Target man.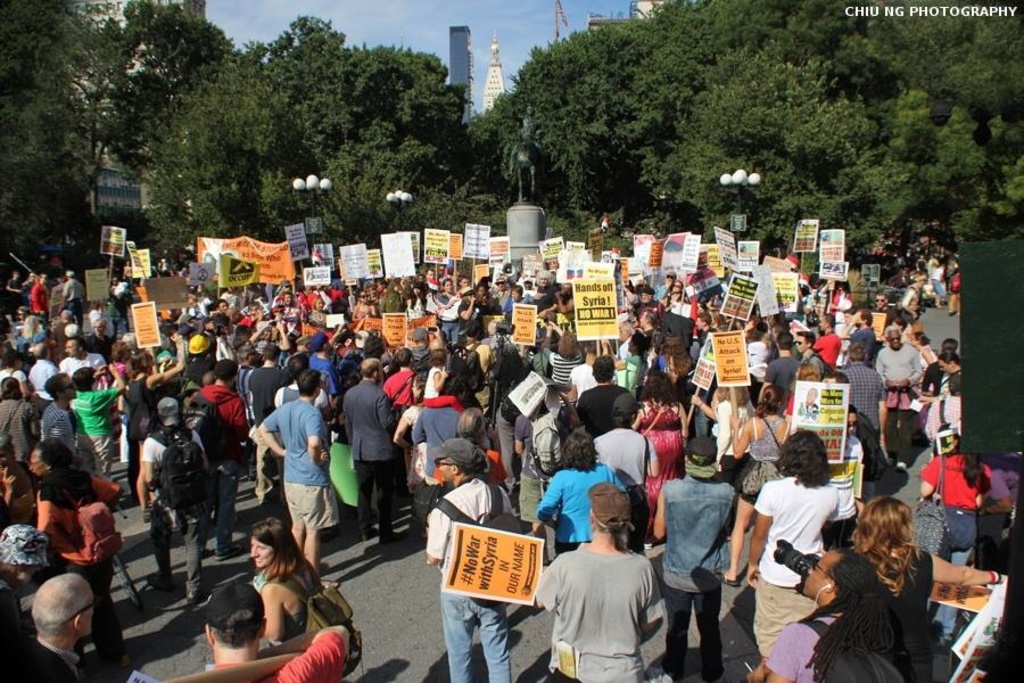
Target region: [870, 294, 898, 311].
